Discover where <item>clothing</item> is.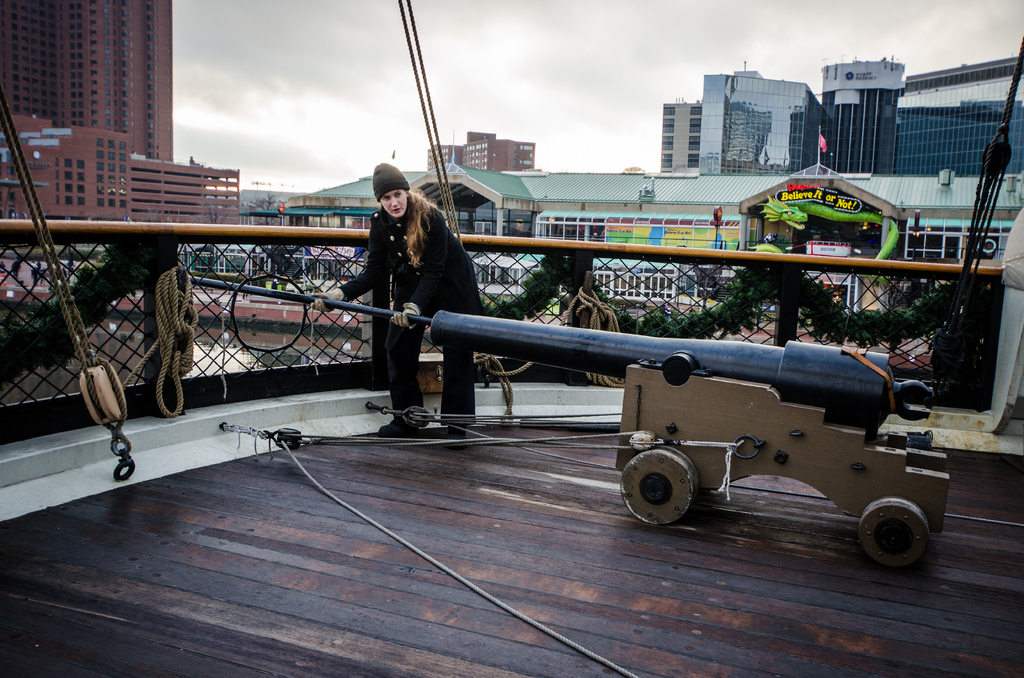
Discovered at 339/185/468/402.
